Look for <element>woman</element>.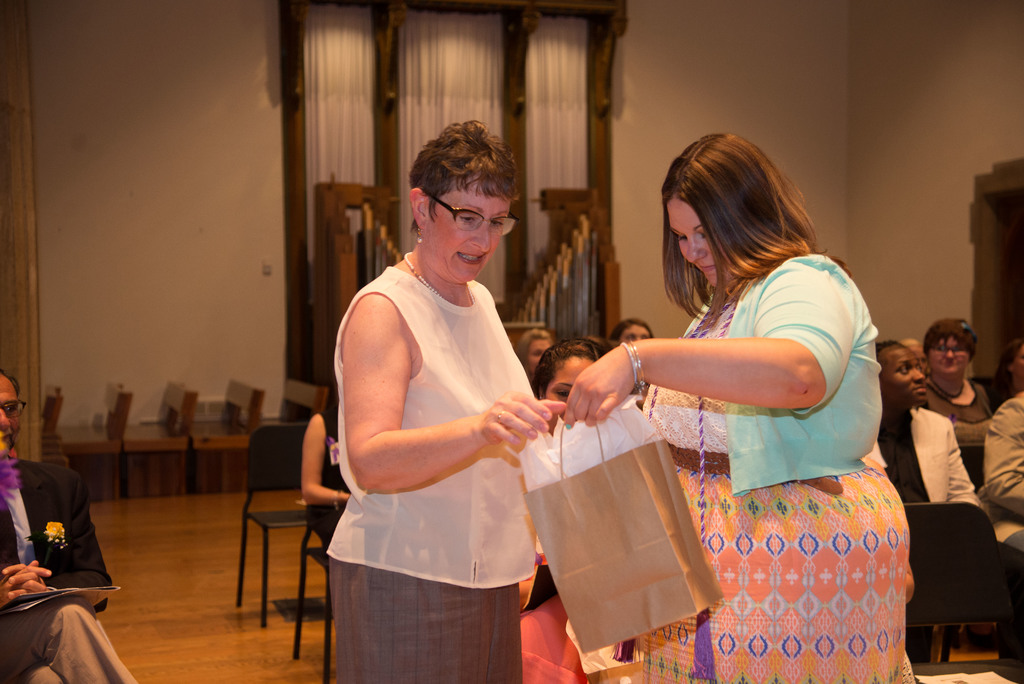
Found: <region>294, 366, 356, 562</region>.
